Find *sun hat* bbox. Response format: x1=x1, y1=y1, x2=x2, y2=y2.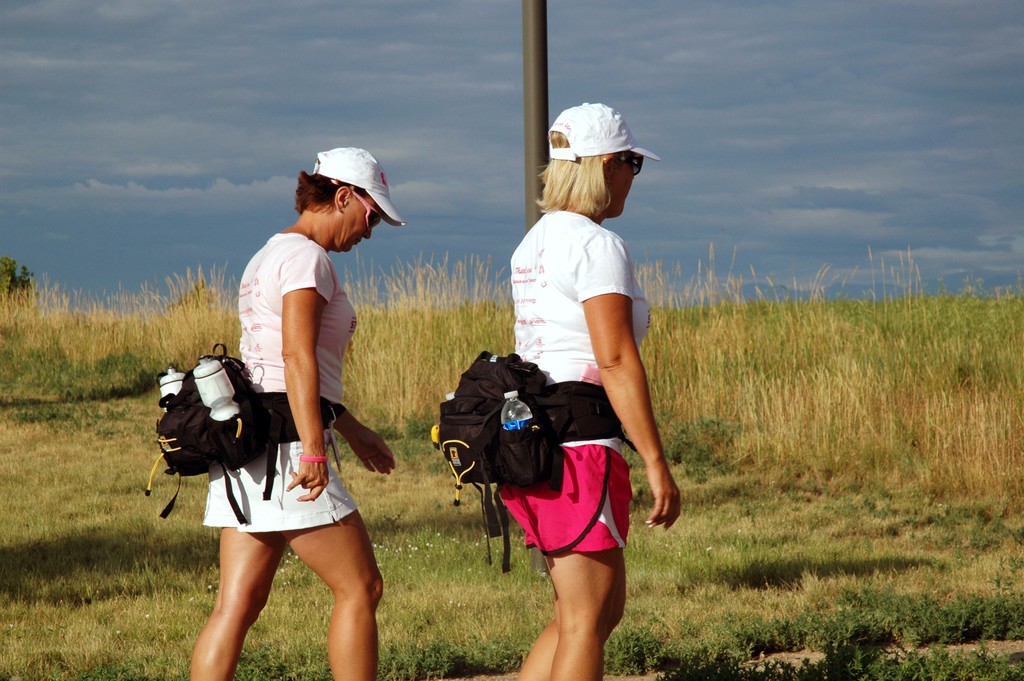
x1=551, y1=98, x2=664, y2=163.
